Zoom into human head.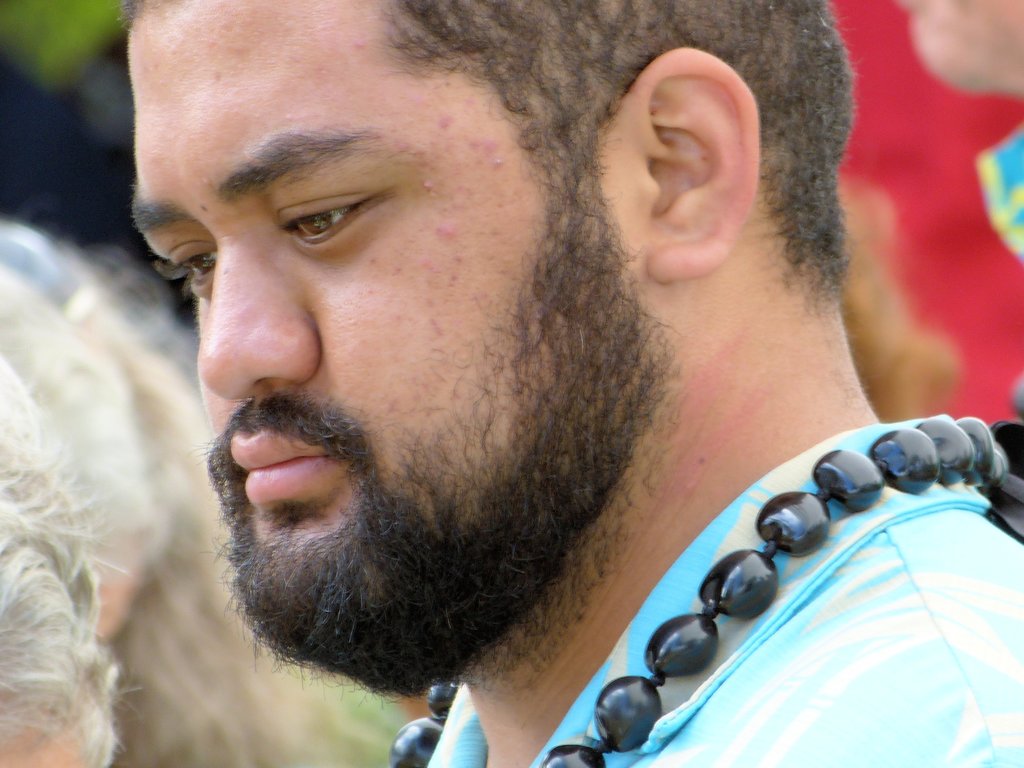
Zoom target: 171/14/813/667.
